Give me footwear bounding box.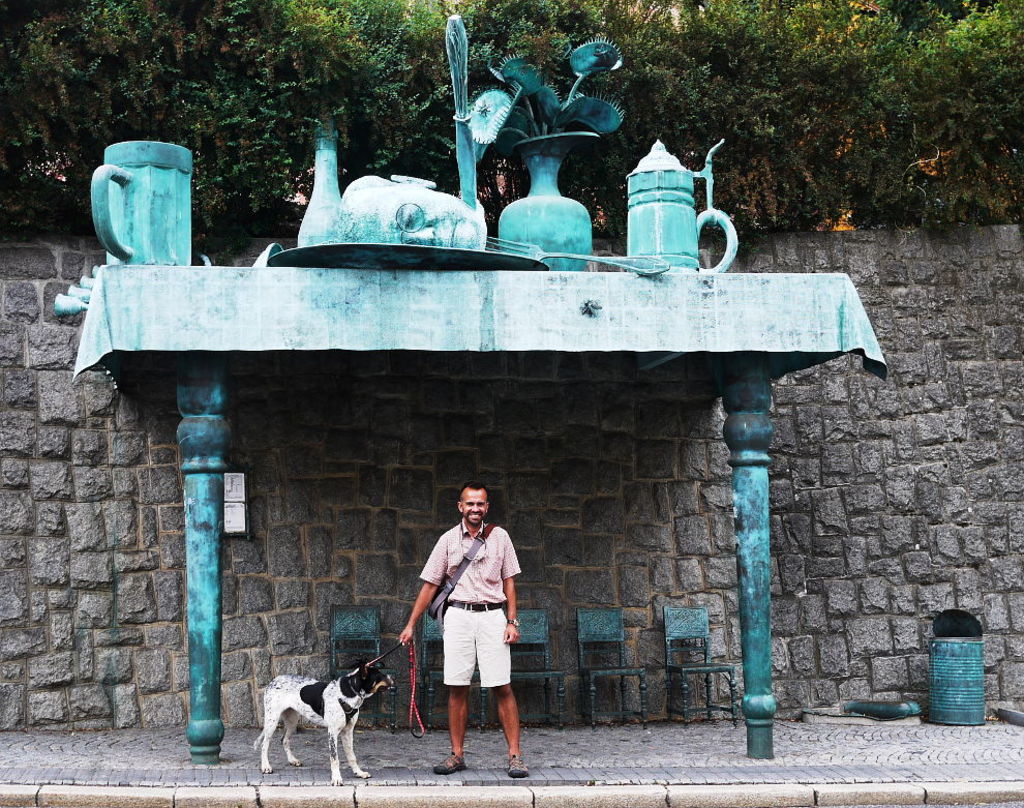
(left=431, top=747, right=463, bottom=777).
